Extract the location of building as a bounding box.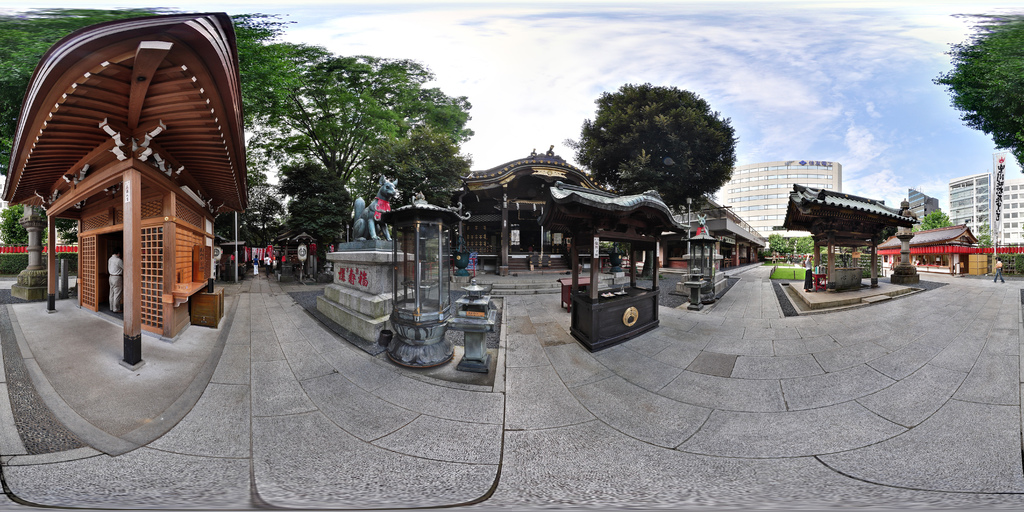
bbox=(908, 188, 943, 230).
